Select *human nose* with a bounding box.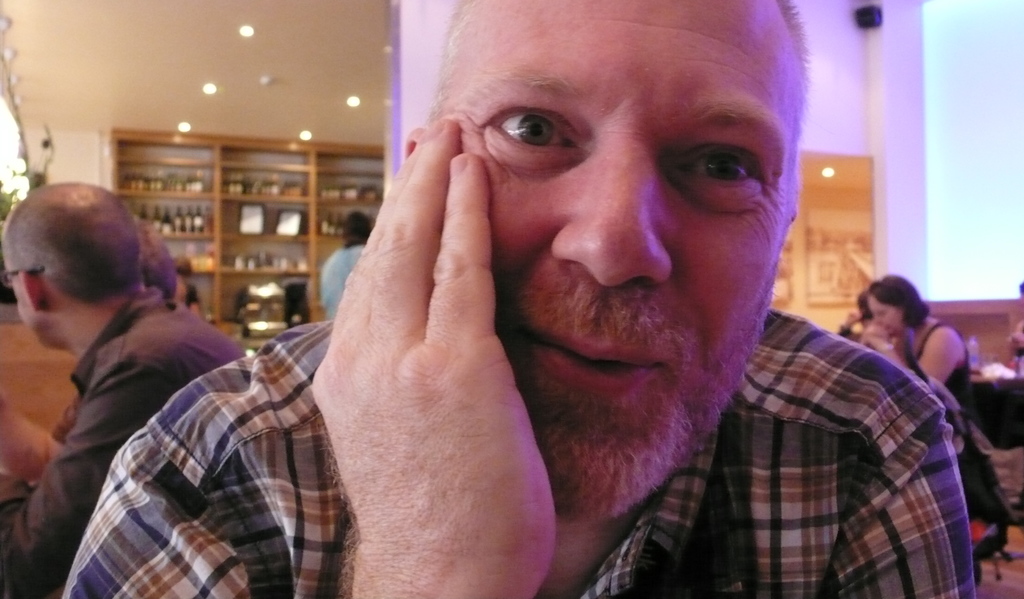
<bbox>548, 139, 674, 284</bbox>.
